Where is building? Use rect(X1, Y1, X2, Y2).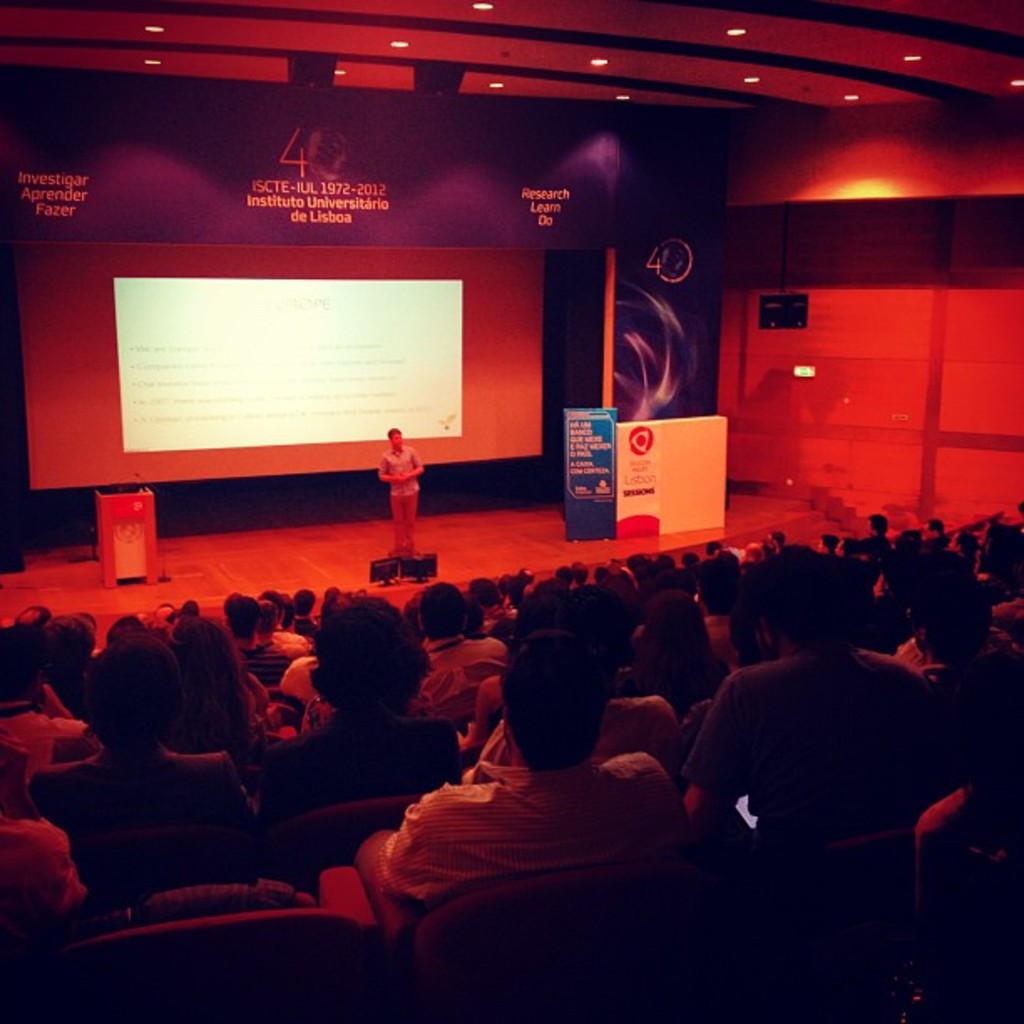
rect(0, 0, 1022, 1022).
